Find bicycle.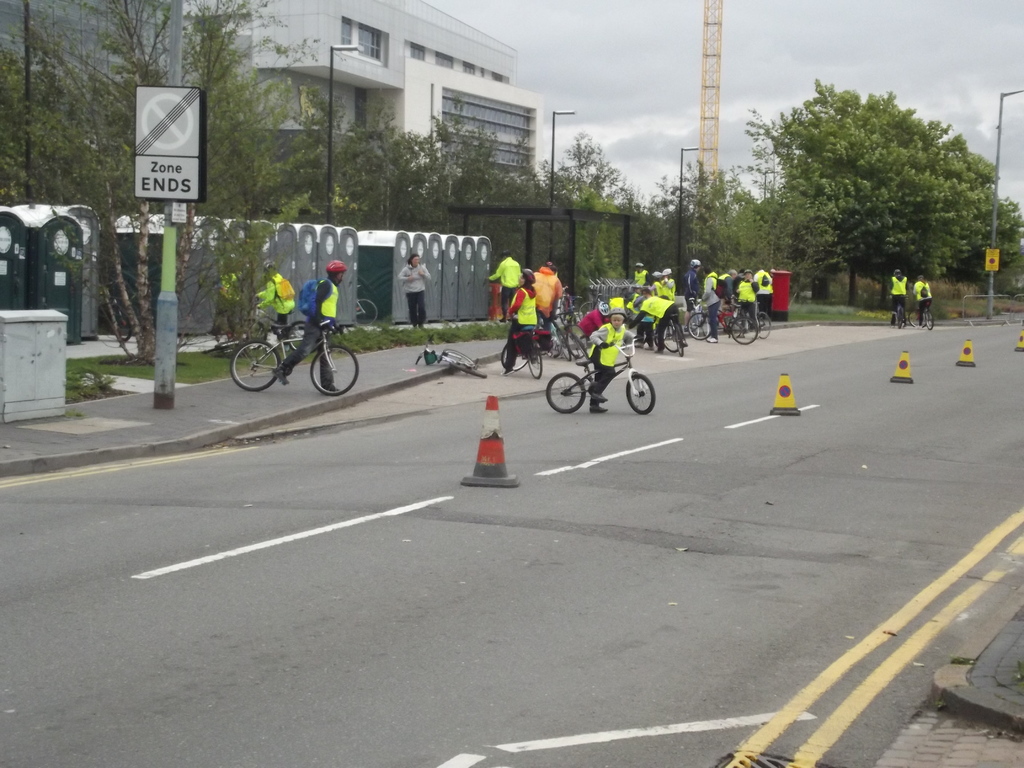
x1=894, y1=306, x2=910, y2=330.
